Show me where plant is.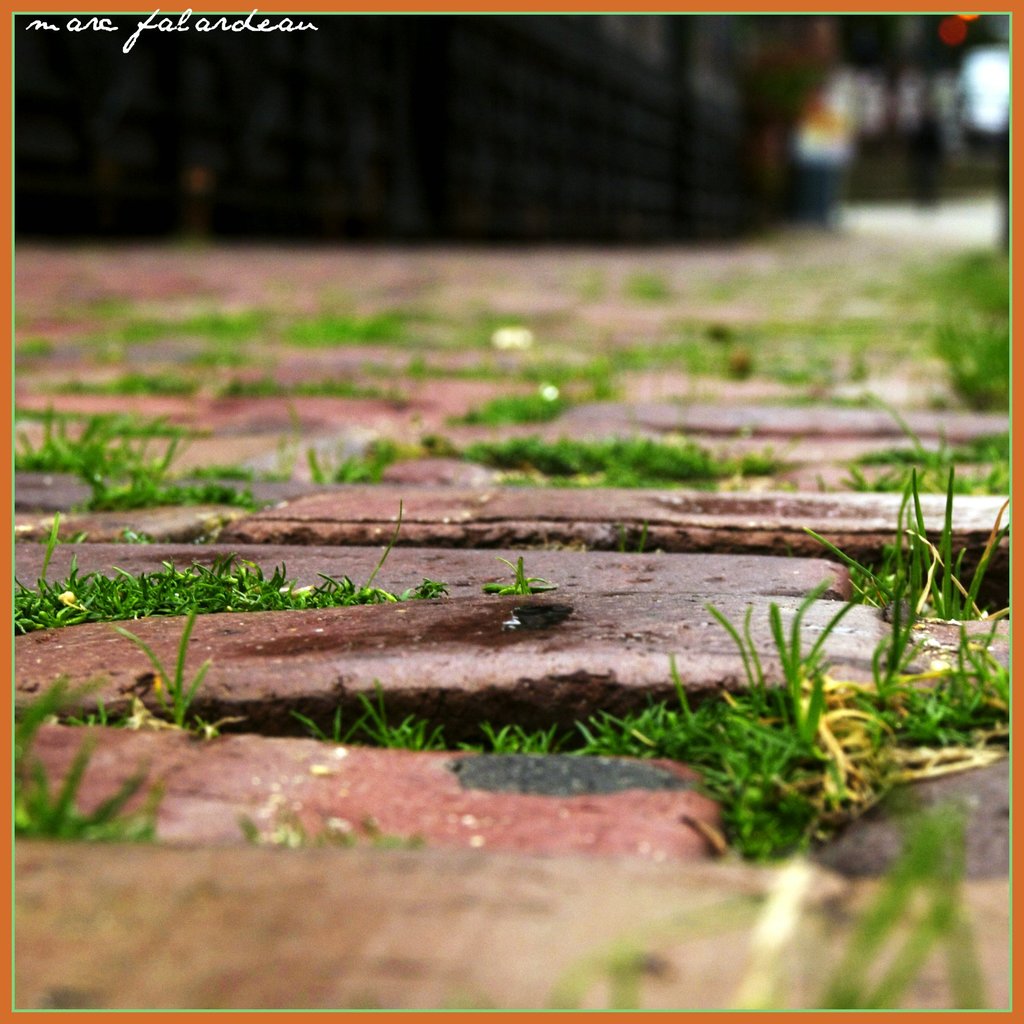
plant is at (798, 646, 1020, 755).
